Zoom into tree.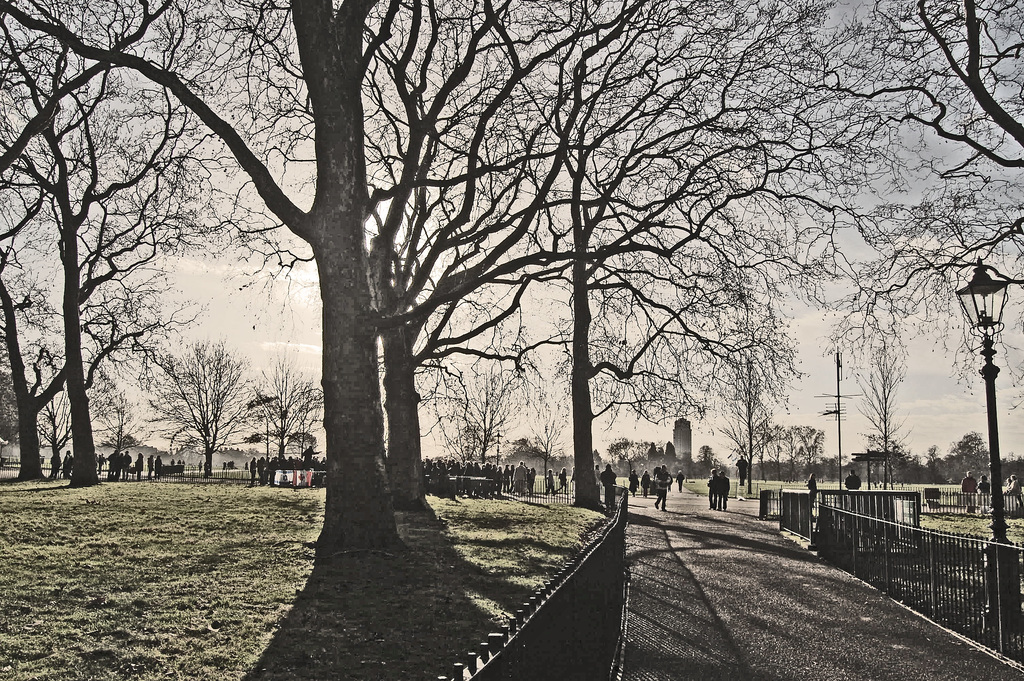
Zoom target: <box>998,450,1023,511</box>.
